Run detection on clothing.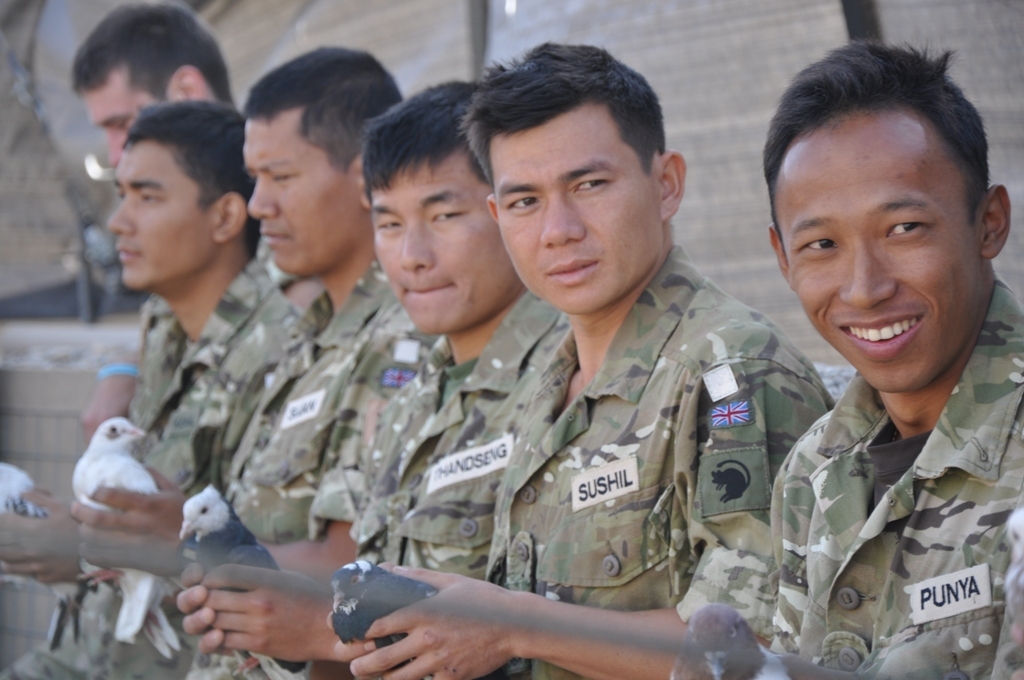
Result: (x1=0, y1=243, x2=271, y2=679).
